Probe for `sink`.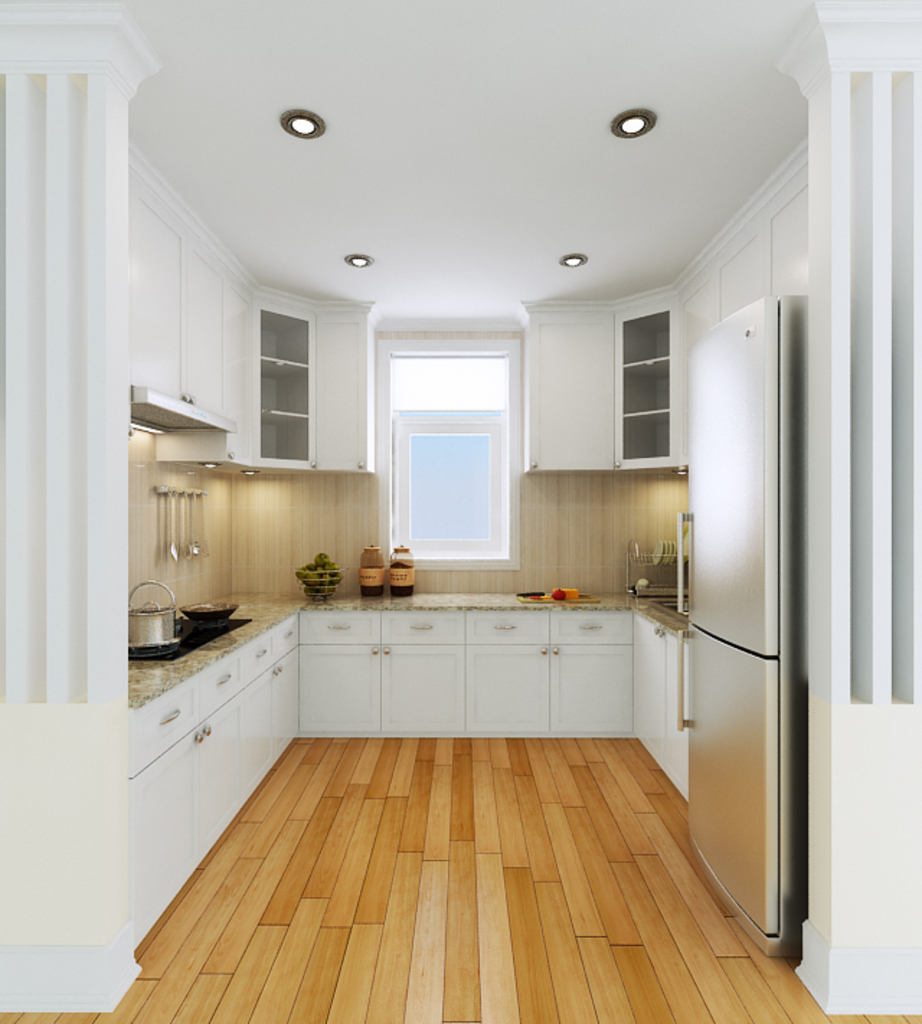
Probe result: x1=657, y1=601, x2=686, y2=619.
